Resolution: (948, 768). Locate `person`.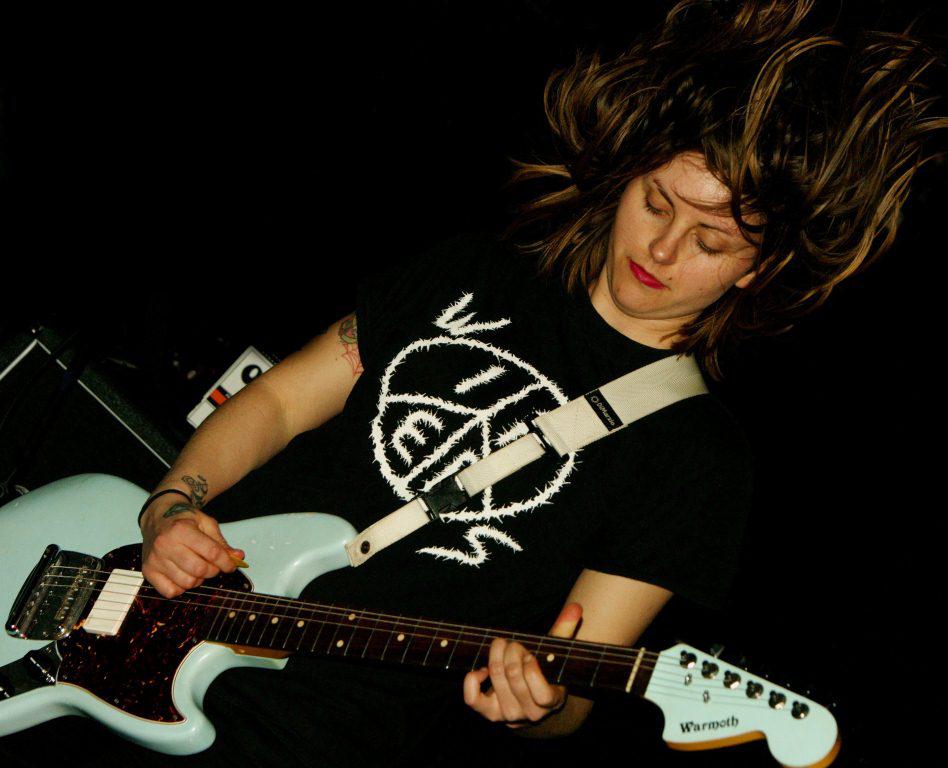
[left=135, top=0, right=943, bottom=766].
